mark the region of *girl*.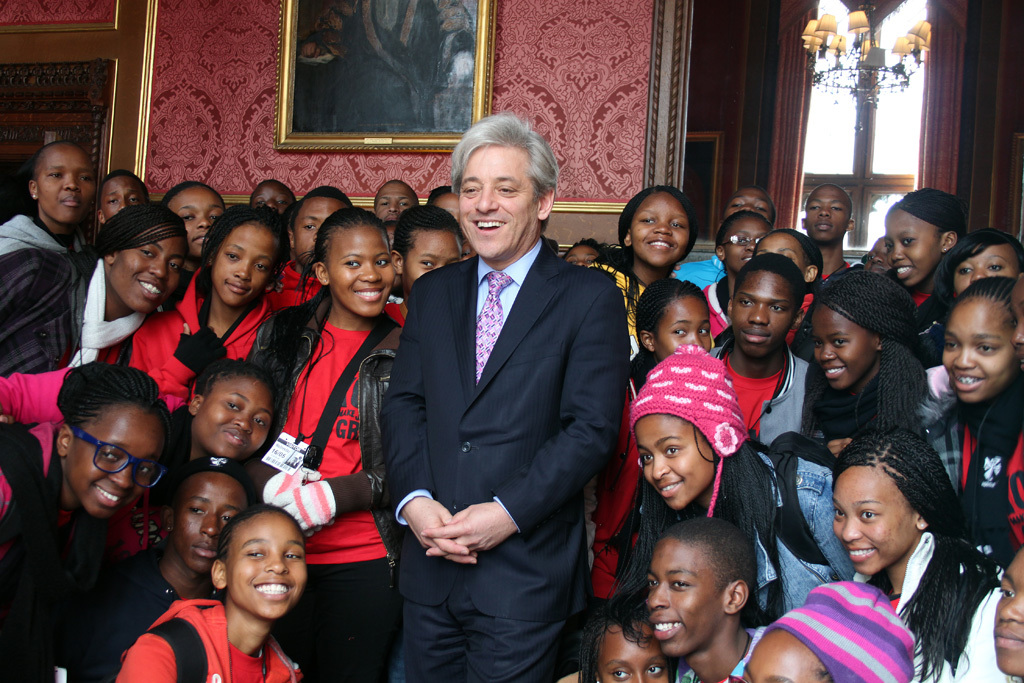
Region: 589,181,696,384.
